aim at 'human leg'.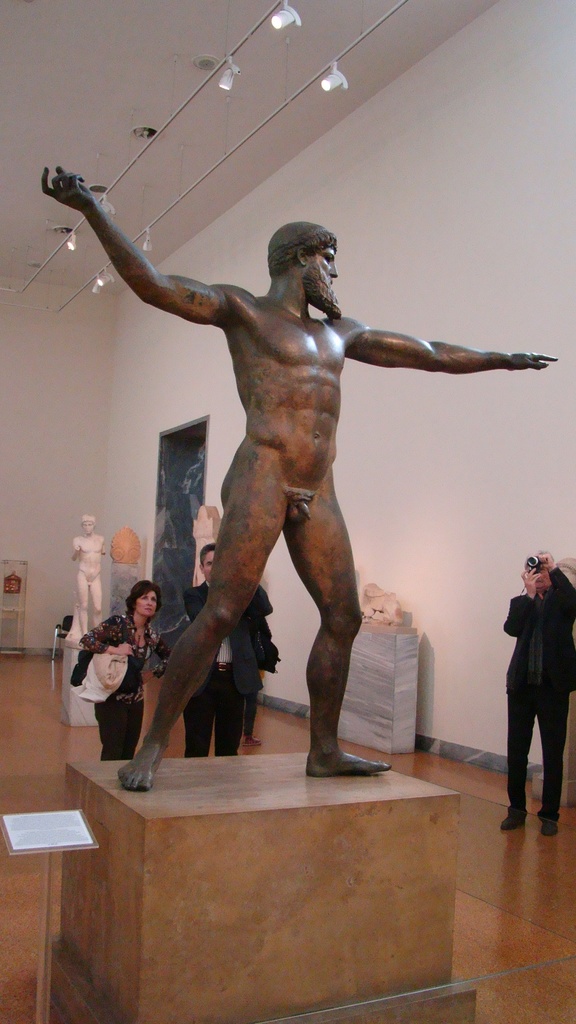
Aimed at (left=542, top=679, right=567, bottom=831).
